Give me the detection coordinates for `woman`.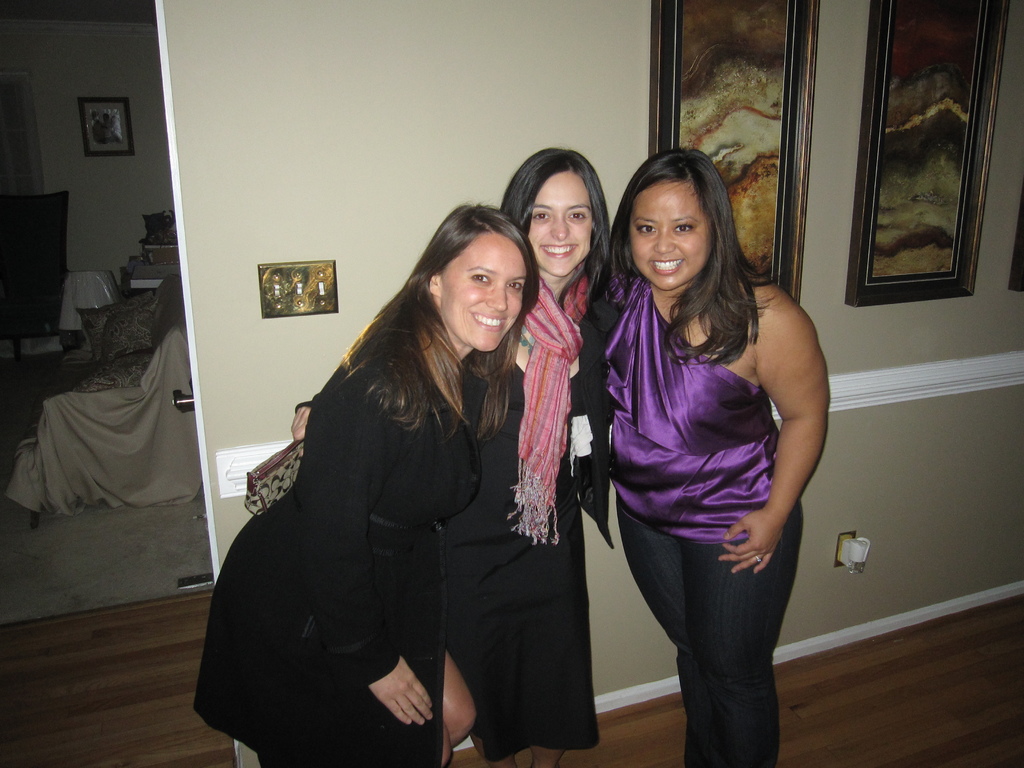
(left=287, top=143, right=611, bottom=767).
